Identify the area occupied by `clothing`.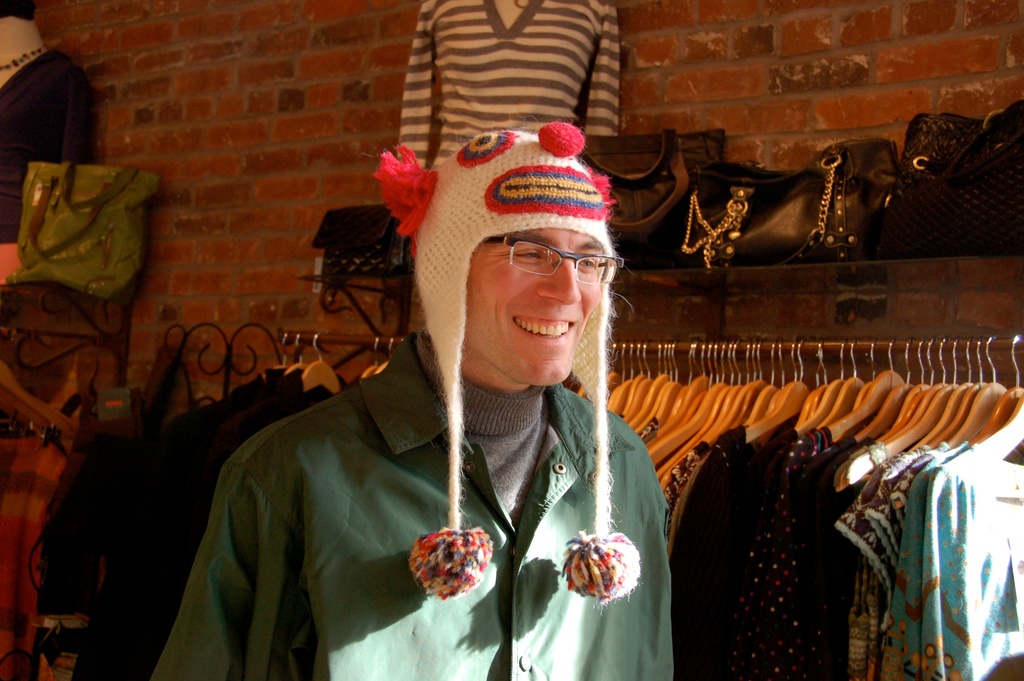
Area: 176/290/697/680.
